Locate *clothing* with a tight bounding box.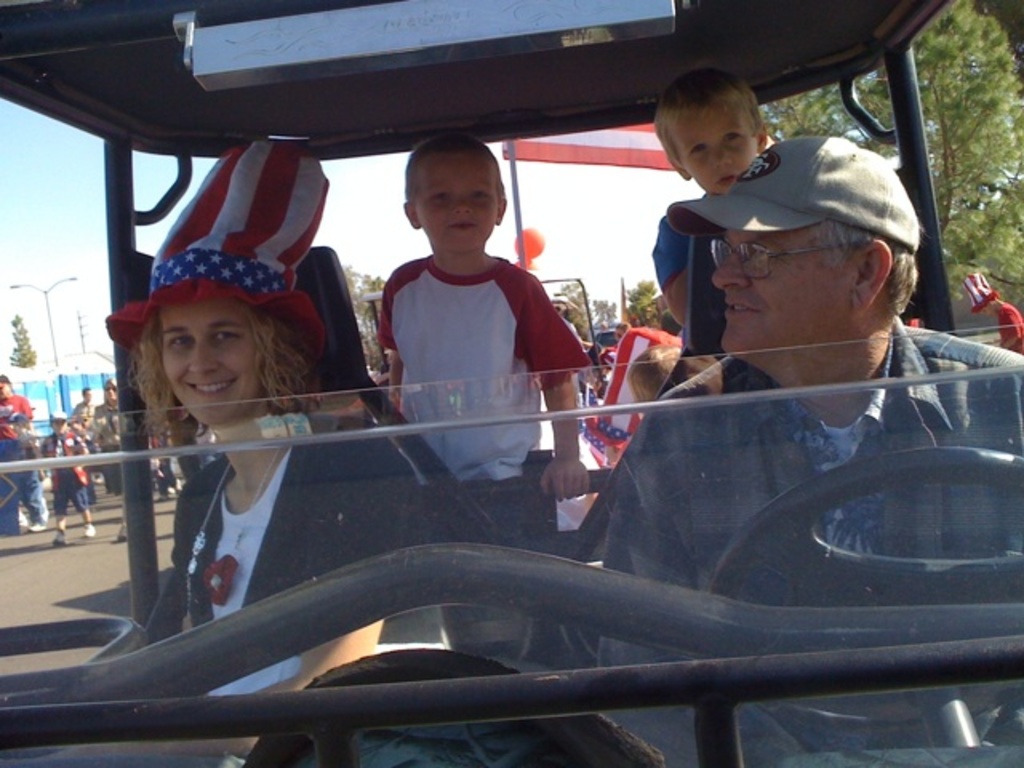
detection(147, 432, 418, 702).
